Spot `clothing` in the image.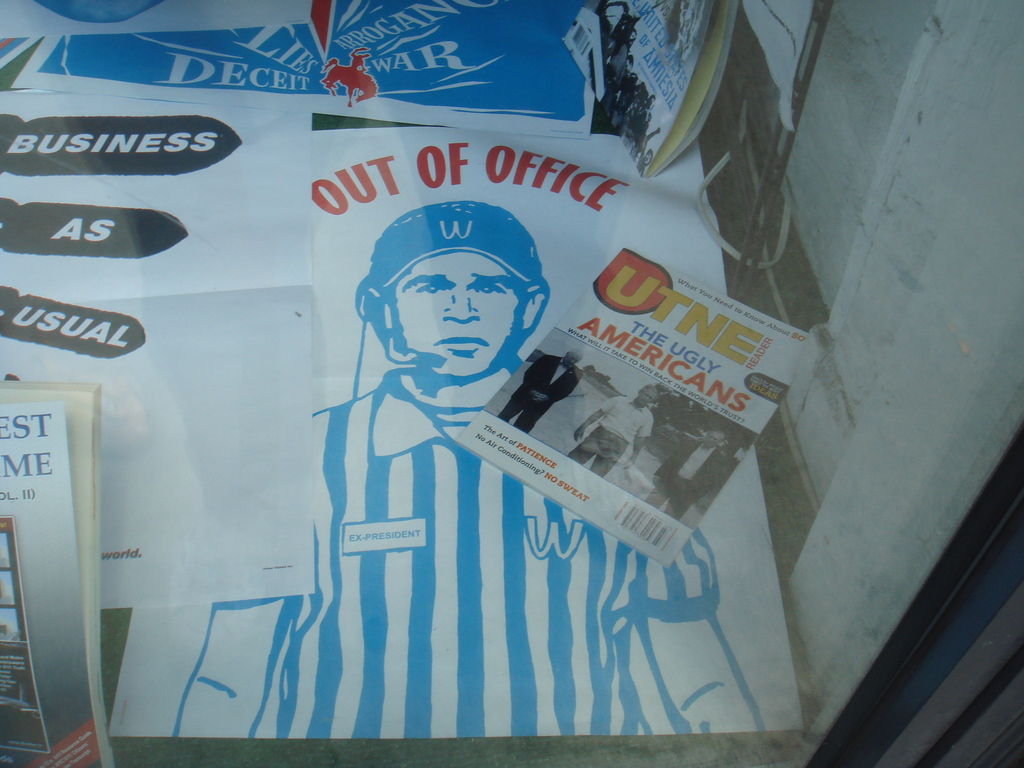
`clothing` found at [x1=649, y1=435, x2=741, y2=514].
